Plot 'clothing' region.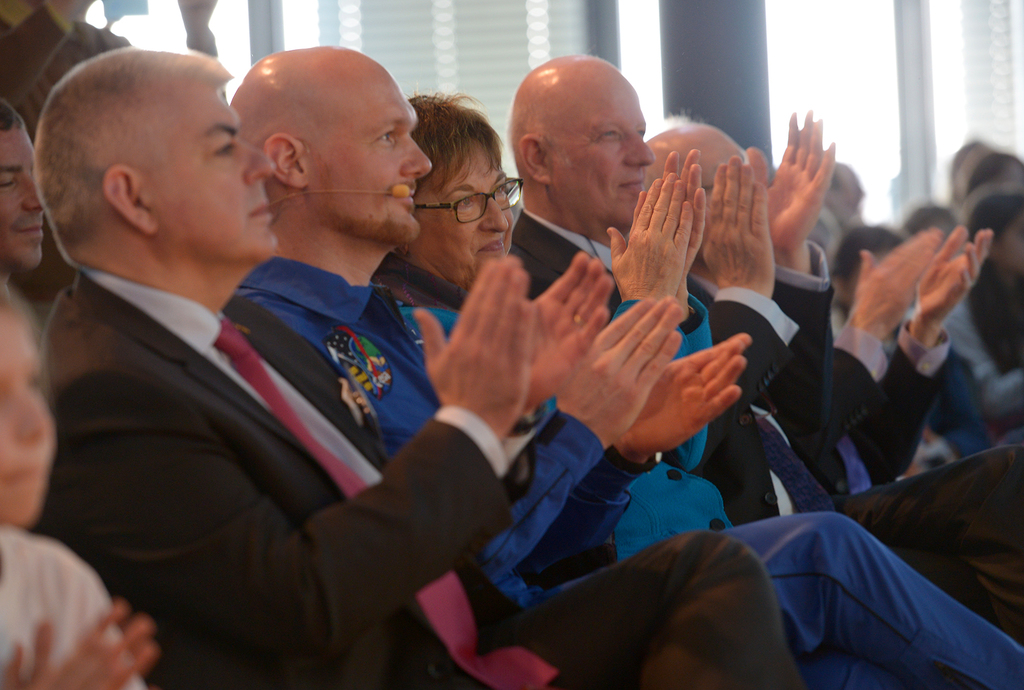
Plotted at {"x1": 0, "y1": 0, "x2": 129, "y2": 118}.
